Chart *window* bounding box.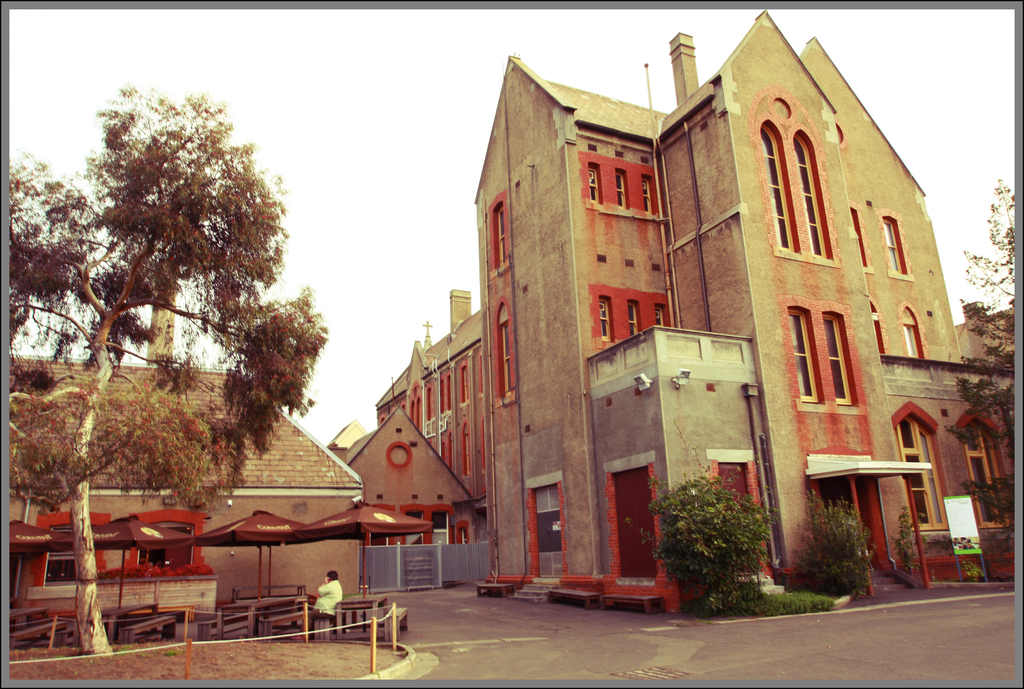
Charted: pyautogui.locateOnScreen(636, 177, 650, 218).
